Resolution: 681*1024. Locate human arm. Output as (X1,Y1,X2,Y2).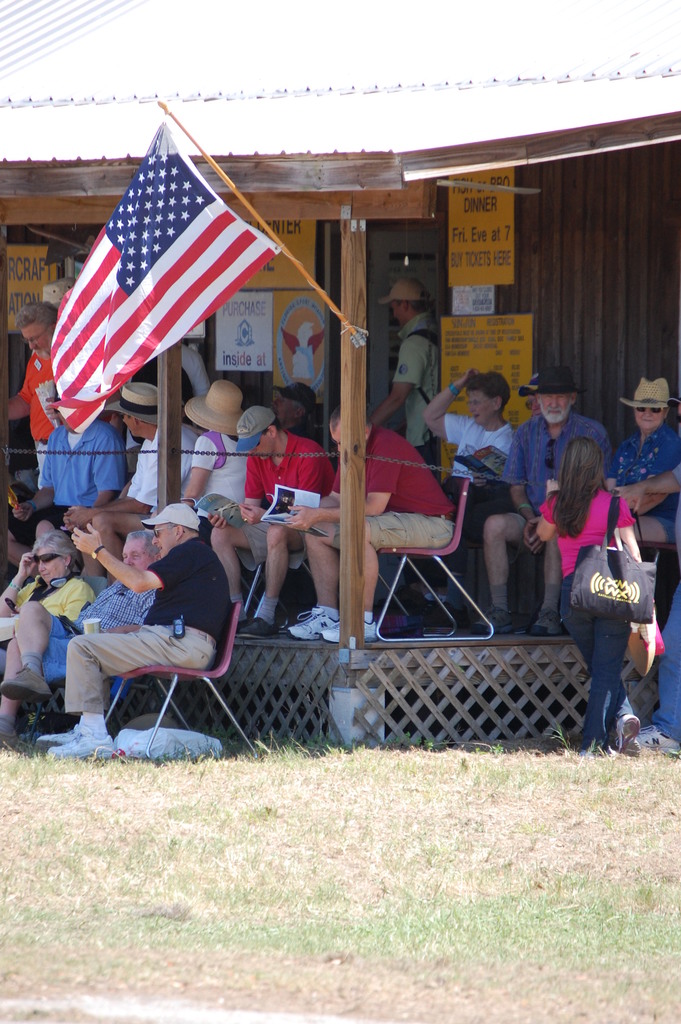
(85,428,131,508).
